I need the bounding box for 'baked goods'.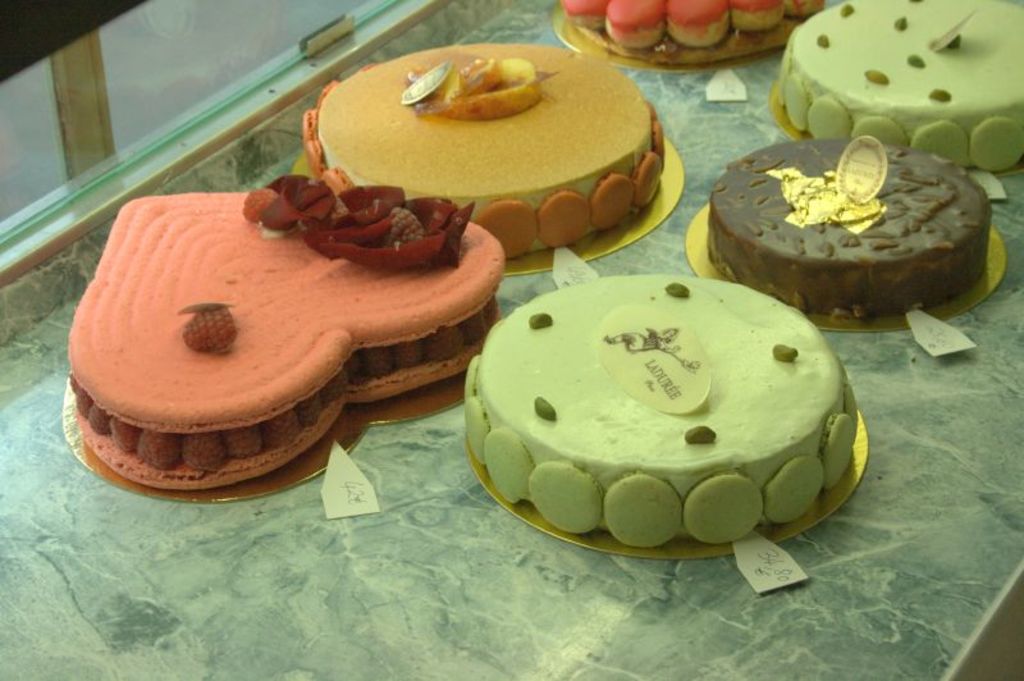
Here it is: pyautogui.locateOnScreen(65, 169, 504, 493).
